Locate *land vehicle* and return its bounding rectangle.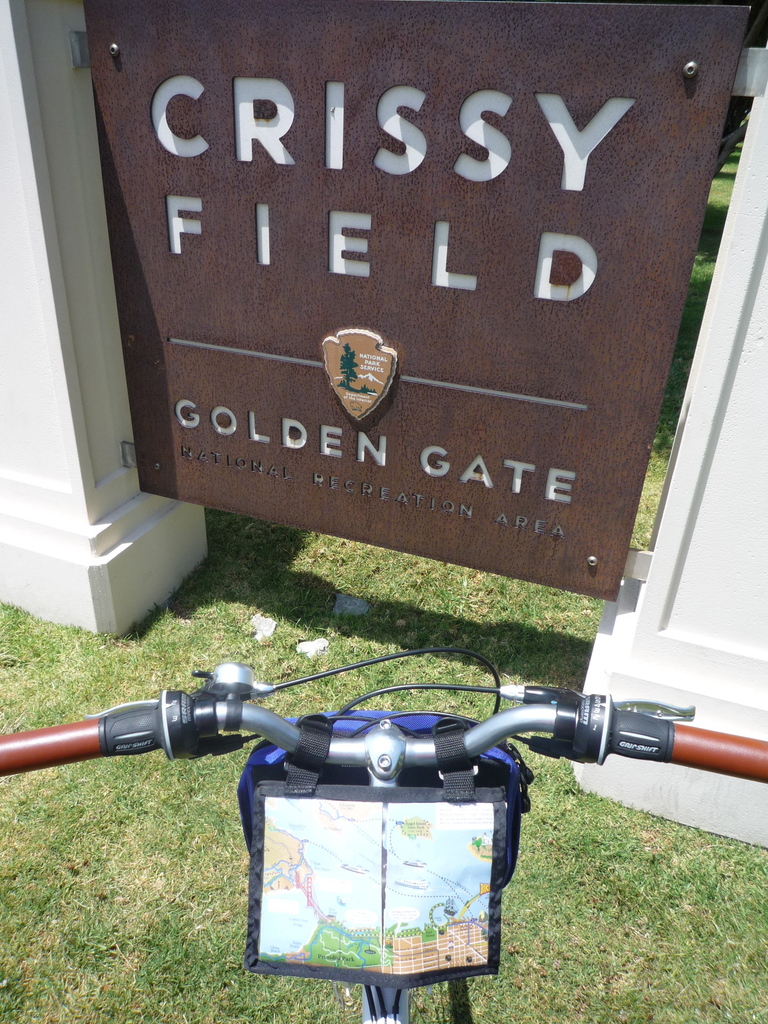
0 648 767 1023.
